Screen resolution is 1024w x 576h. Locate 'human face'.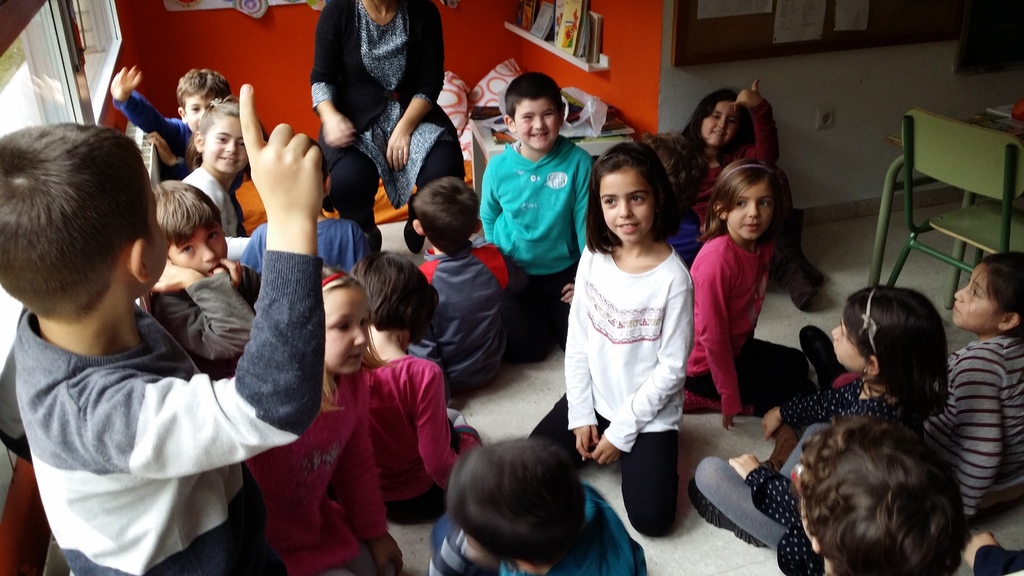
(left=147, top=182, right=163, bottom=284).
